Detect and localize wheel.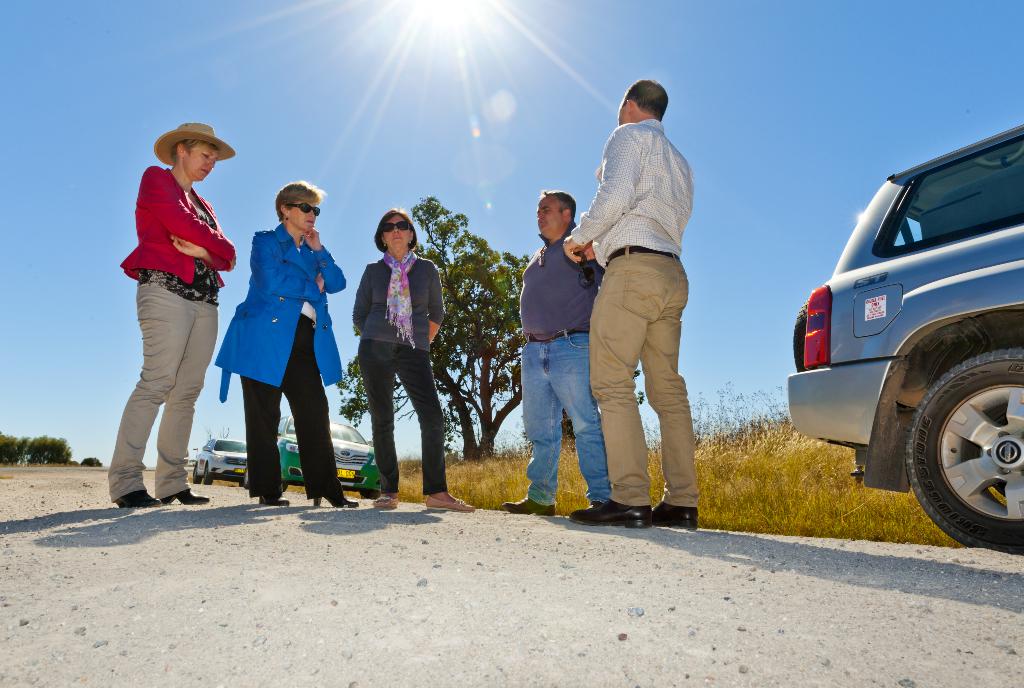
Localized at x1=243, y1=468, x2=250, y2=489.
